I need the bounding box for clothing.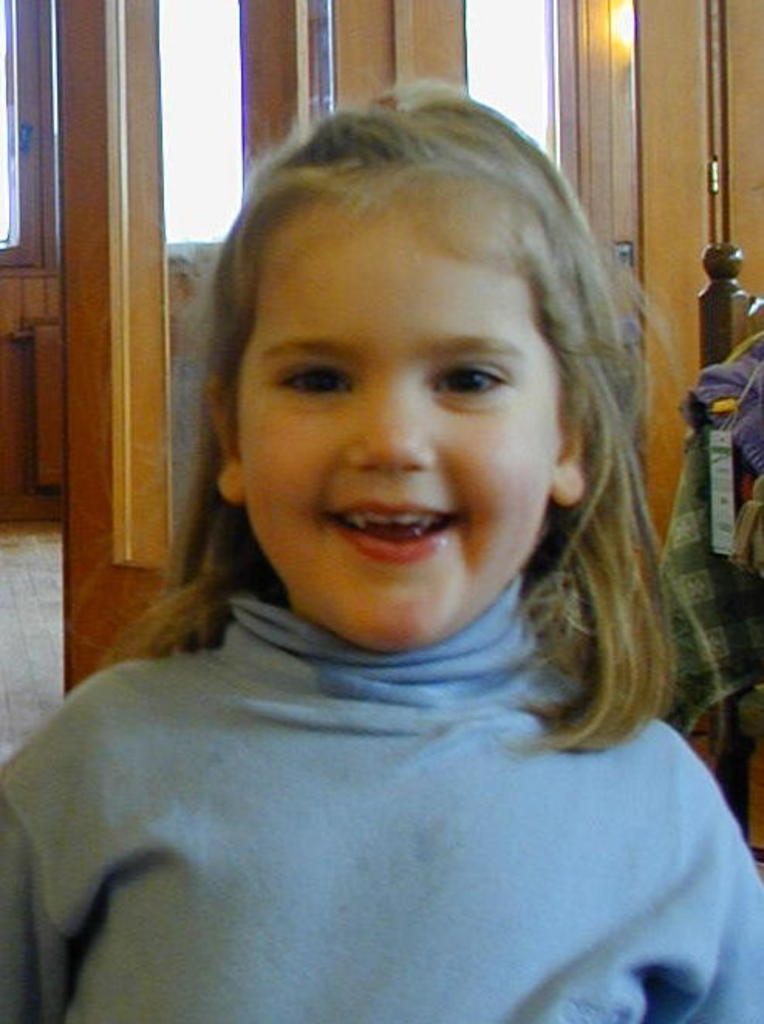
Here it is: 0:617:763:1009.
